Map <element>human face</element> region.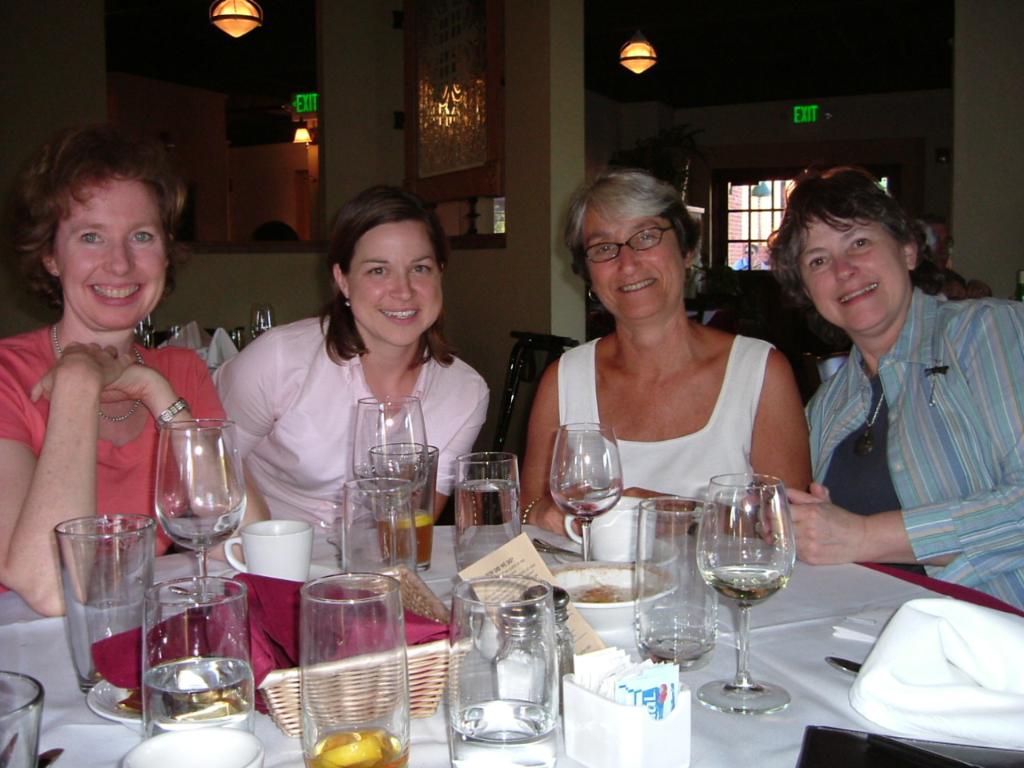
Mapped to bbox(580, 207, 686, 329).
